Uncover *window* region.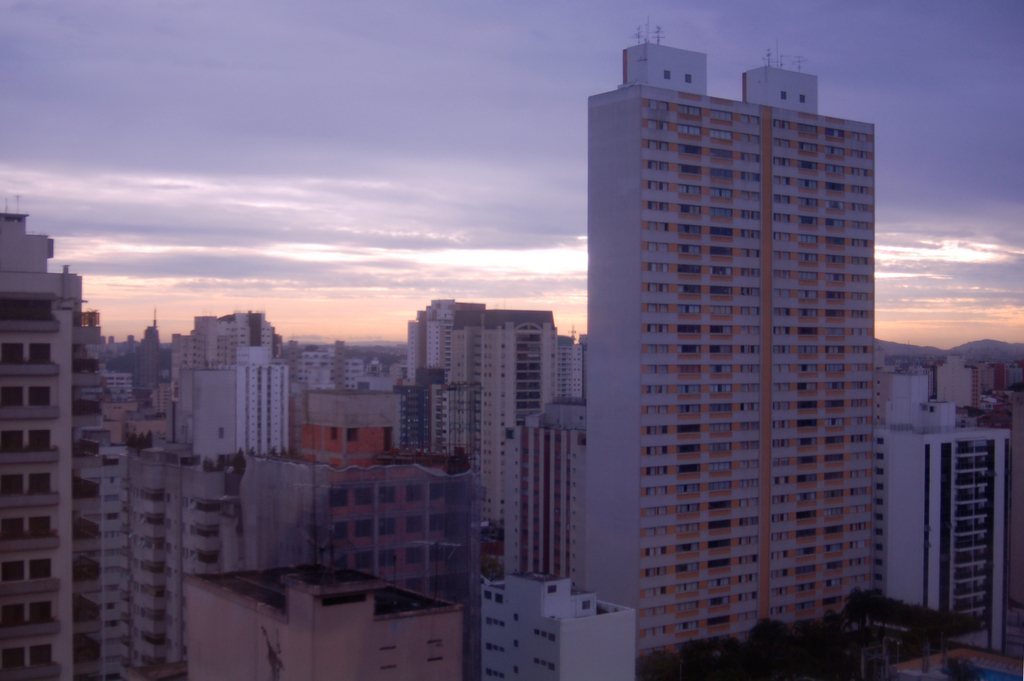
Uncovered: (513, 666, 518, 675).
